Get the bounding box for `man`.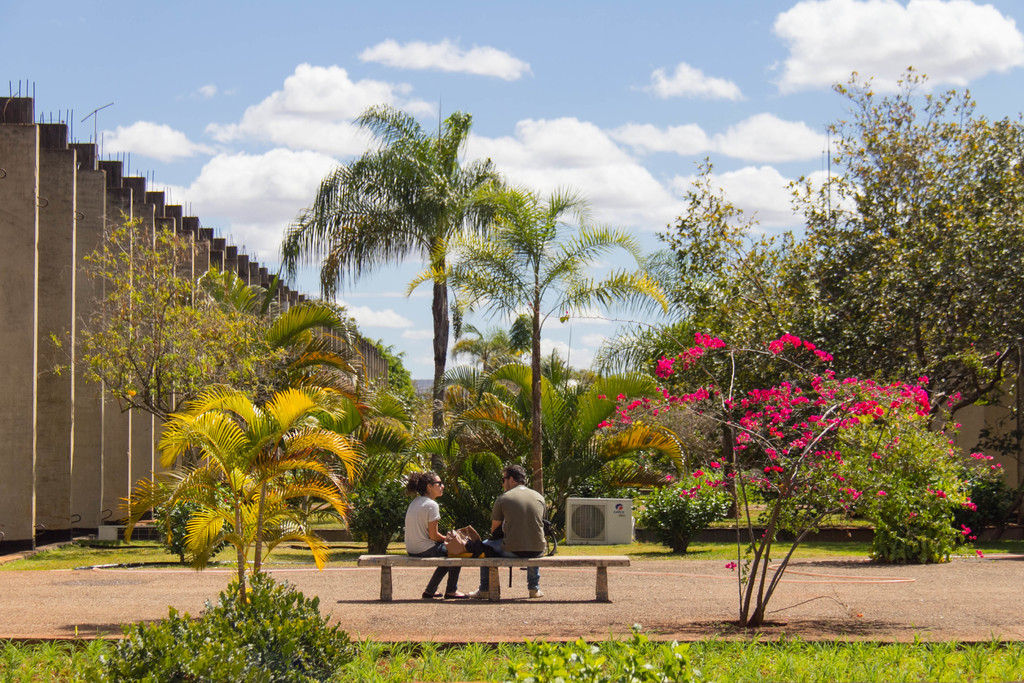
(x1=461, y1=465, x2=547, y2=600).
